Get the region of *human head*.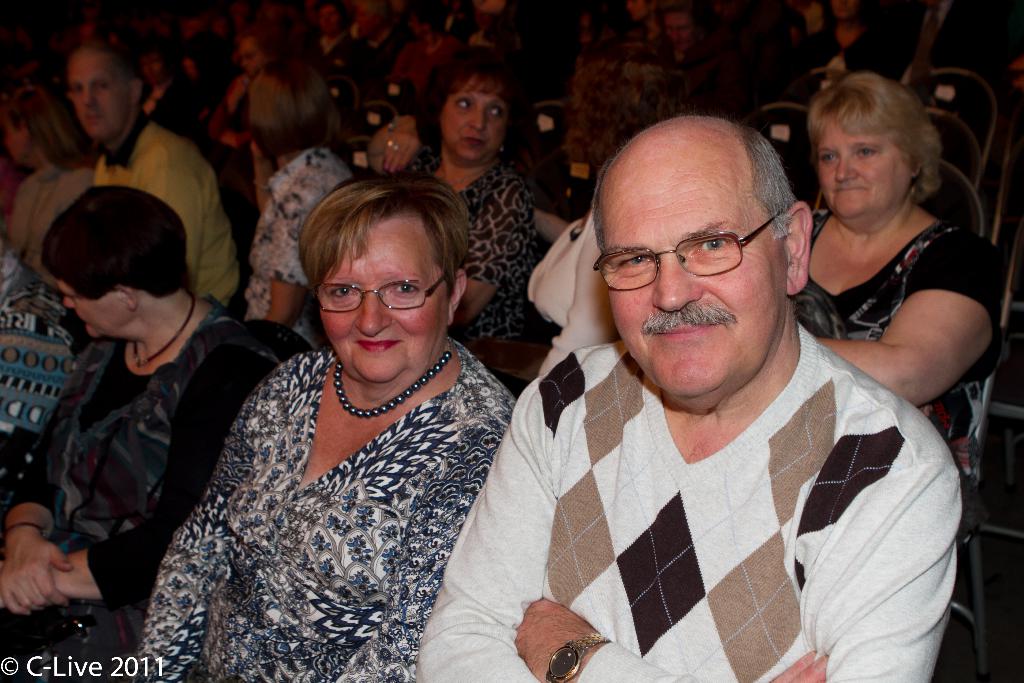
[351, 0, 390, 37].
